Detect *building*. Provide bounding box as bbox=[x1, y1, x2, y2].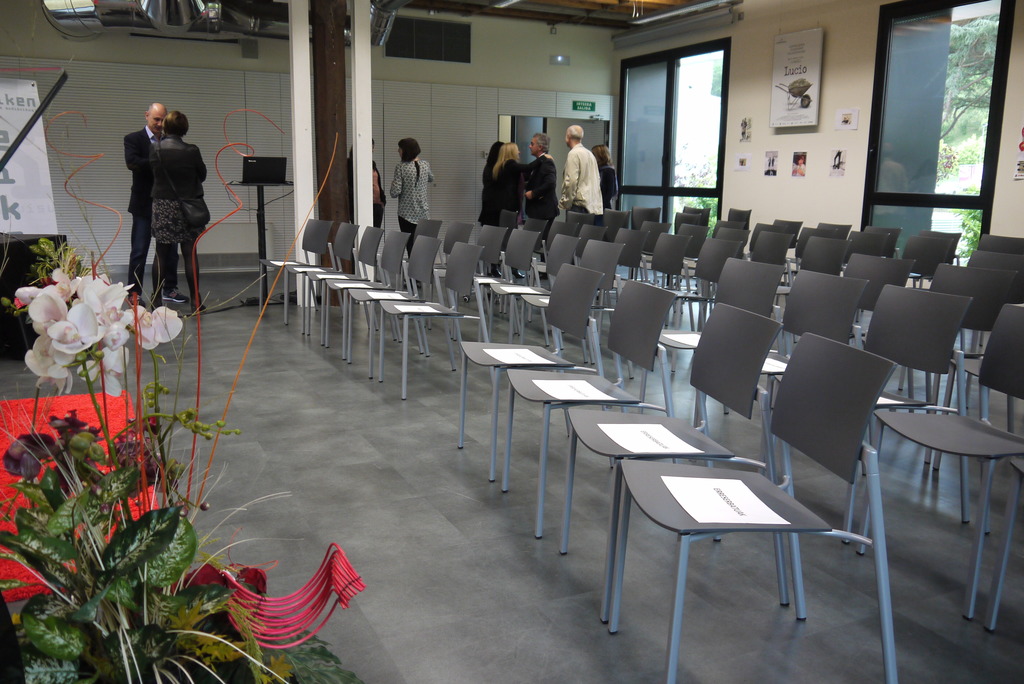
bbox=[0, 0, 1023, 682].
